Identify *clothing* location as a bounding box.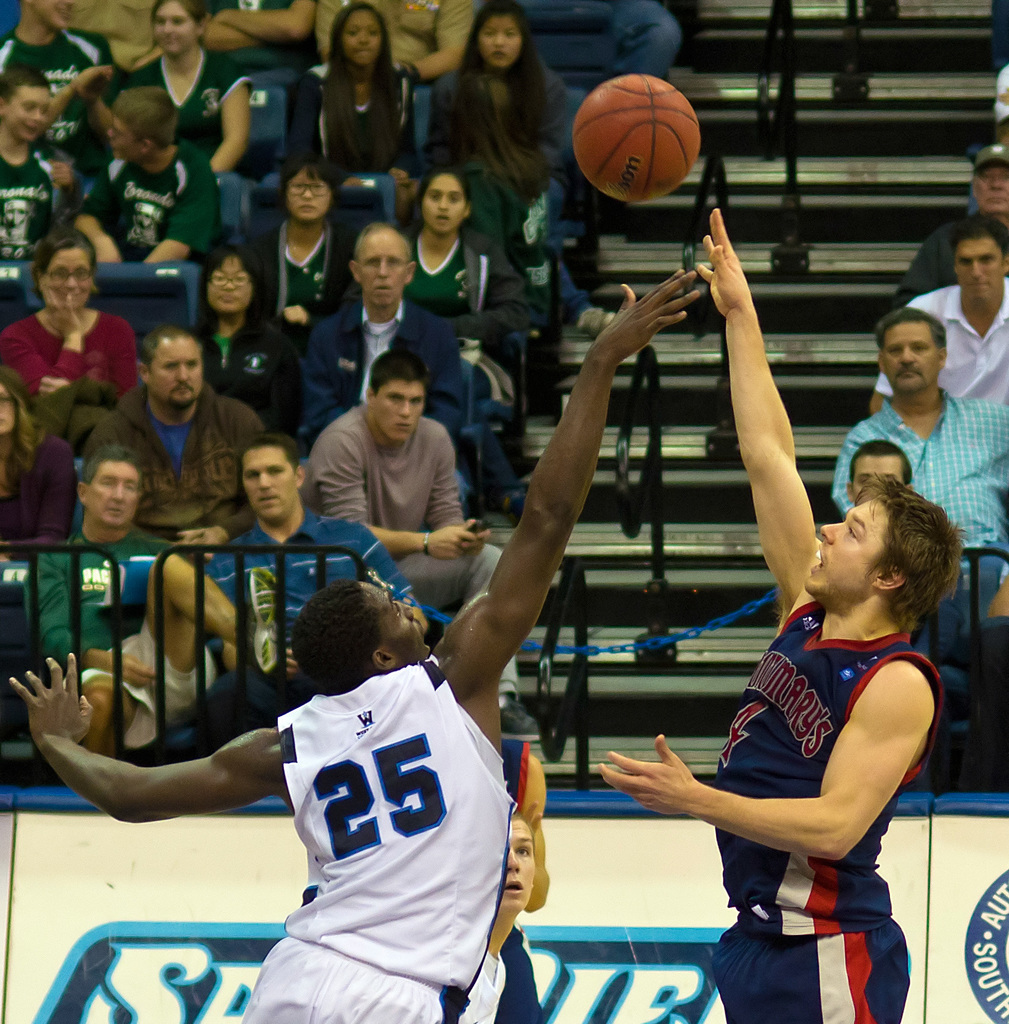
detection(971, 127, 1008, 183).
